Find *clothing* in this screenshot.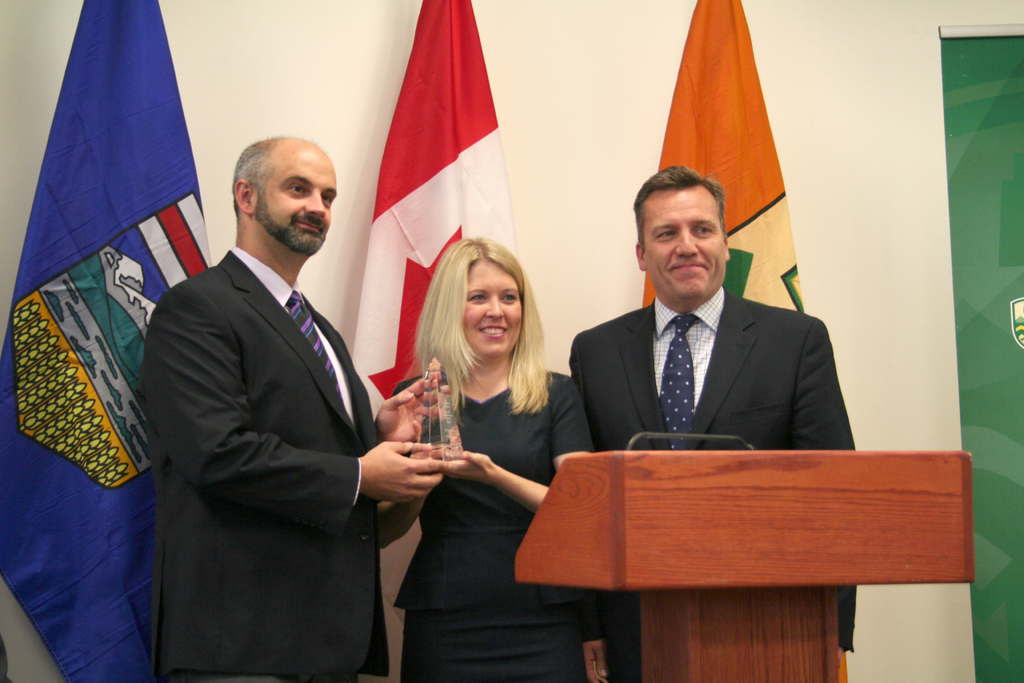
The bounding box for *clothing* is 135/173/413/682.
